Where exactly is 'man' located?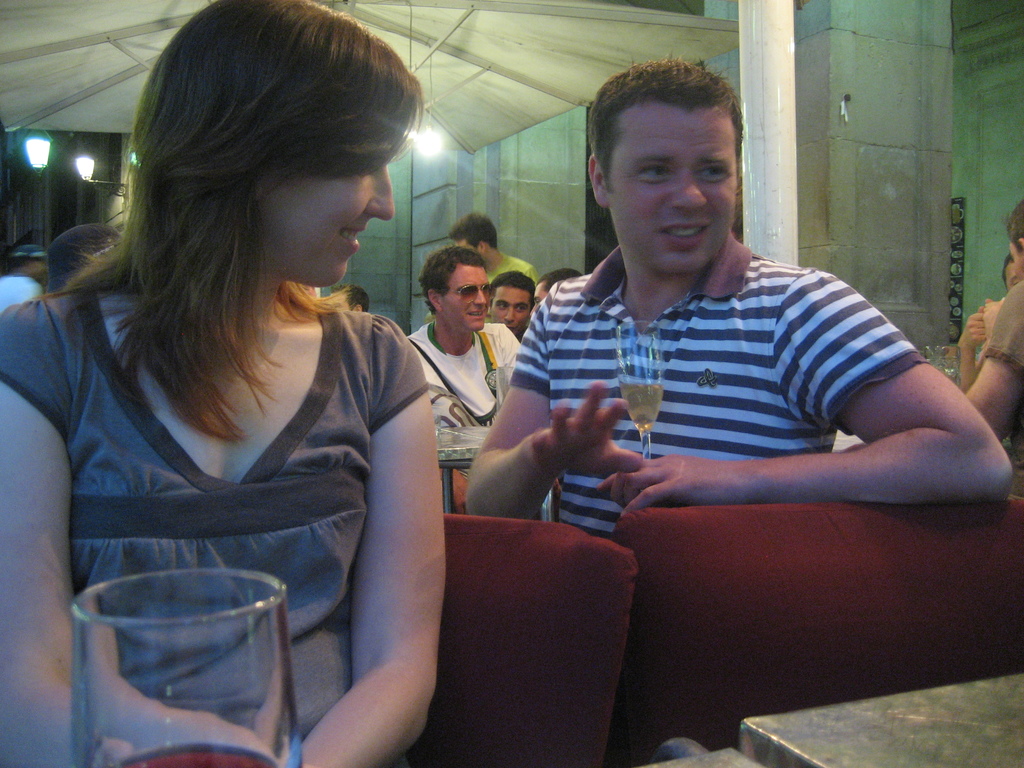
Its bounding box is 531, 268, 580, 306.
